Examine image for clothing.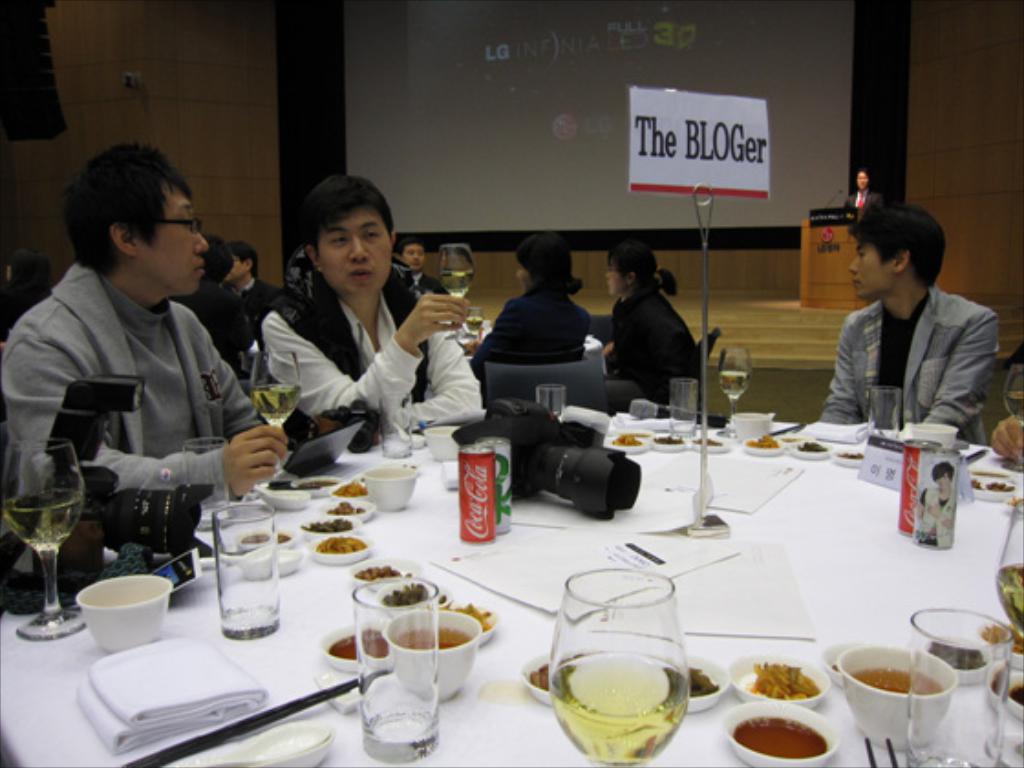
Examination result: 251/260/492/432.
